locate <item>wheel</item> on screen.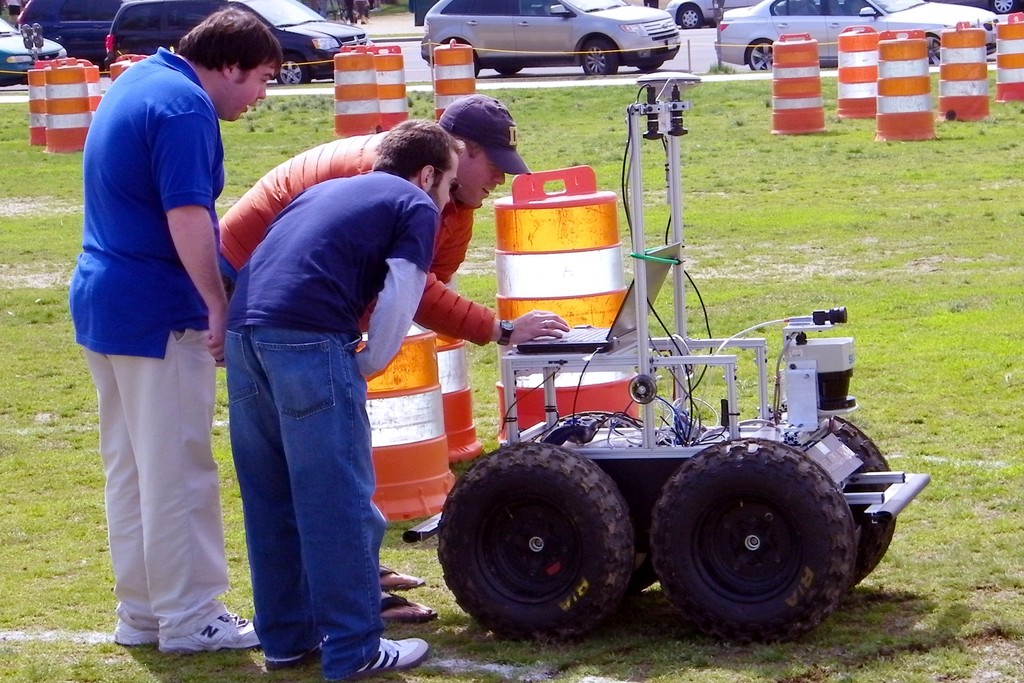
On screen at locate(746, 40, 774, 71).
